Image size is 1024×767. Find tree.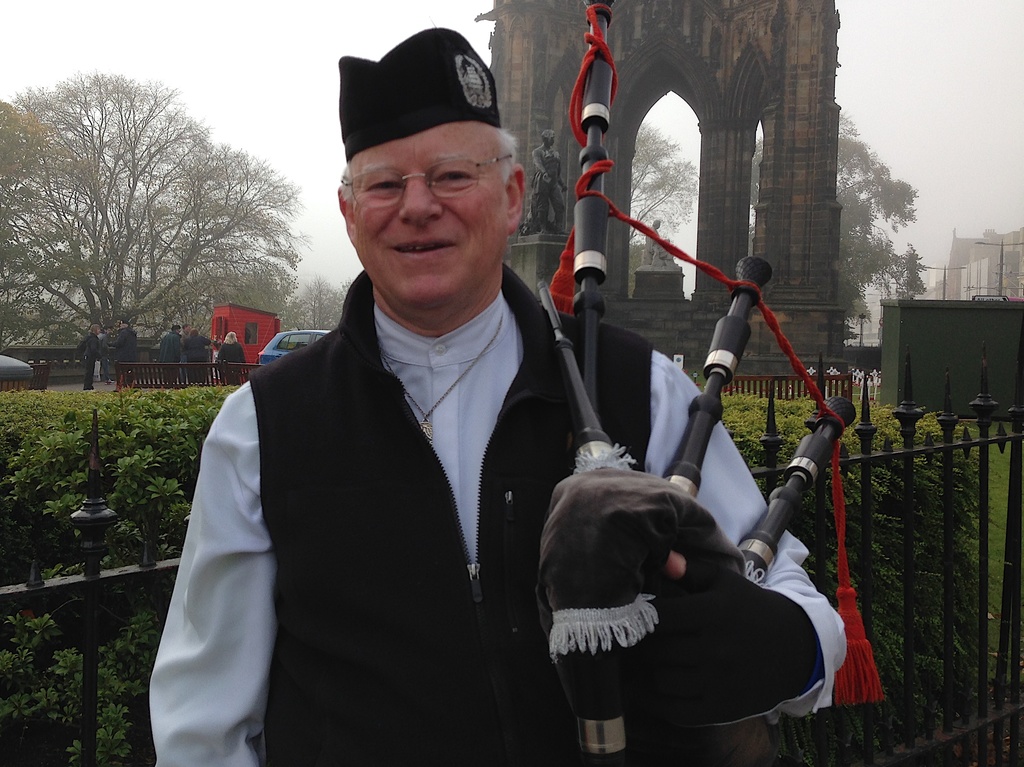
<bbox>751, 107, 916, 331</bbox>.
